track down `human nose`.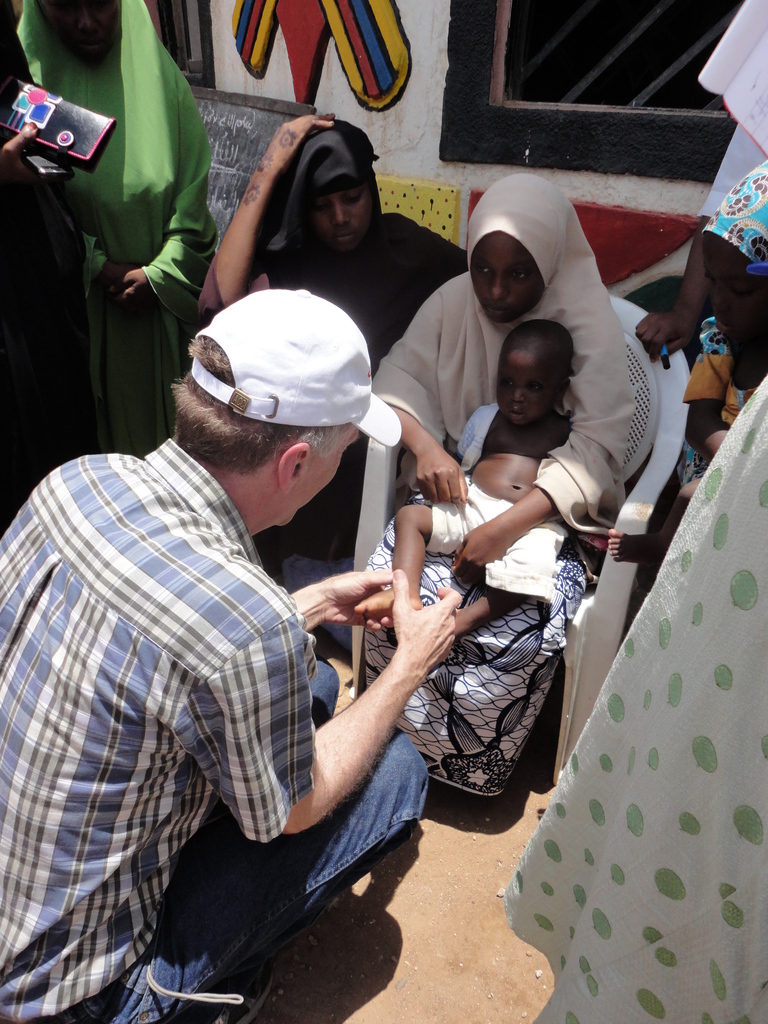
Tracked to (490,273,508,301).
